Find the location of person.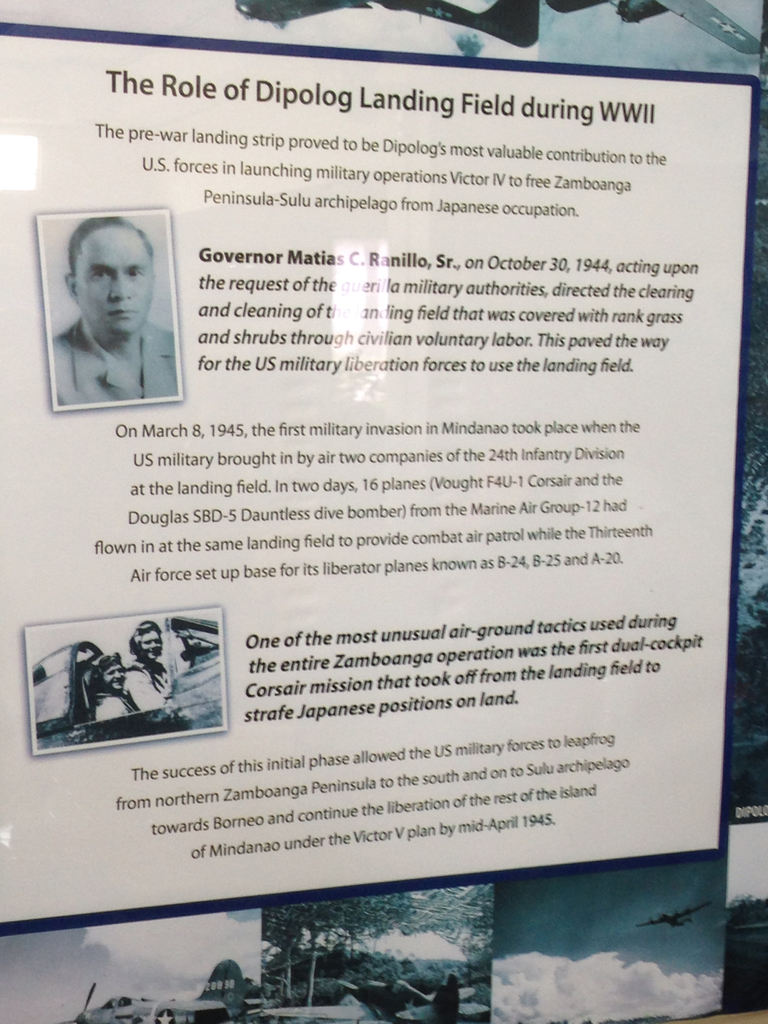
Location: detection(89, 648, 145, 724).
